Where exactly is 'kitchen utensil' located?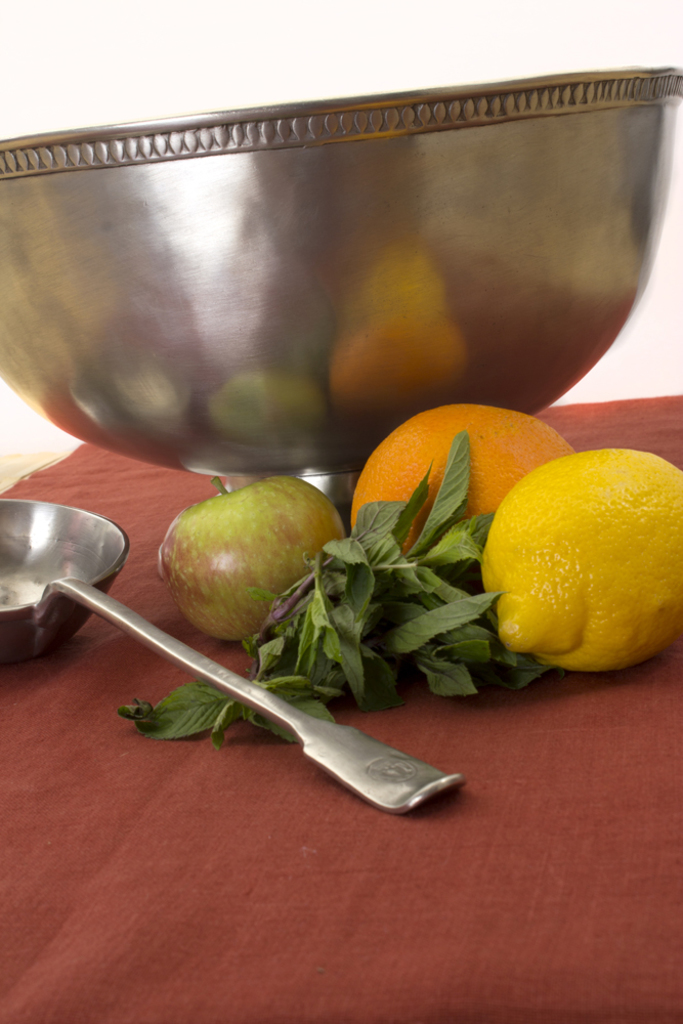
Its bounding box is bbox(0, 500, 464, 815).
